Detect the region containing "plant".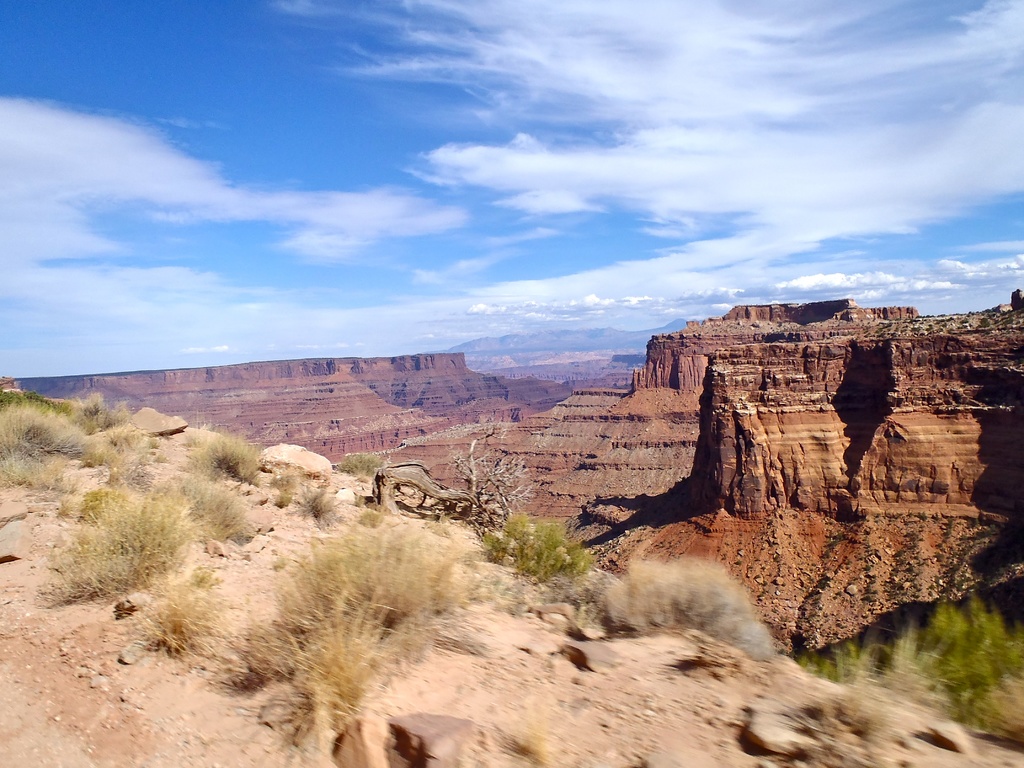
locate(42, 490, 177, 598).
